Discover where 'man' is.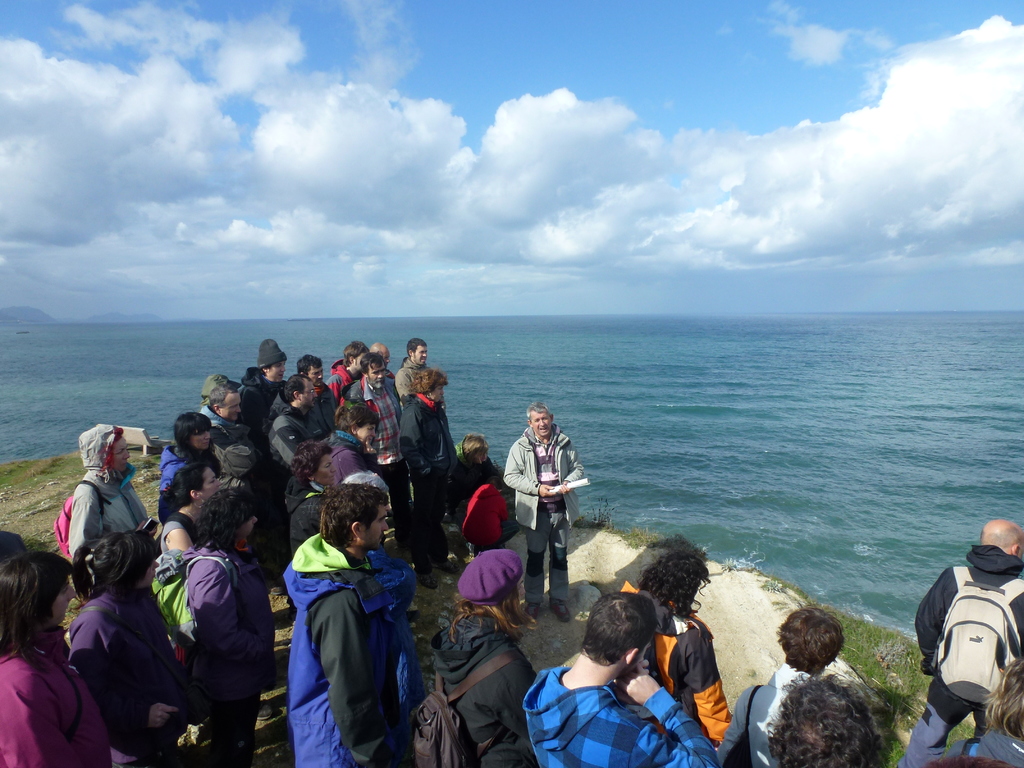
Discovered at 295,355,340,430.
